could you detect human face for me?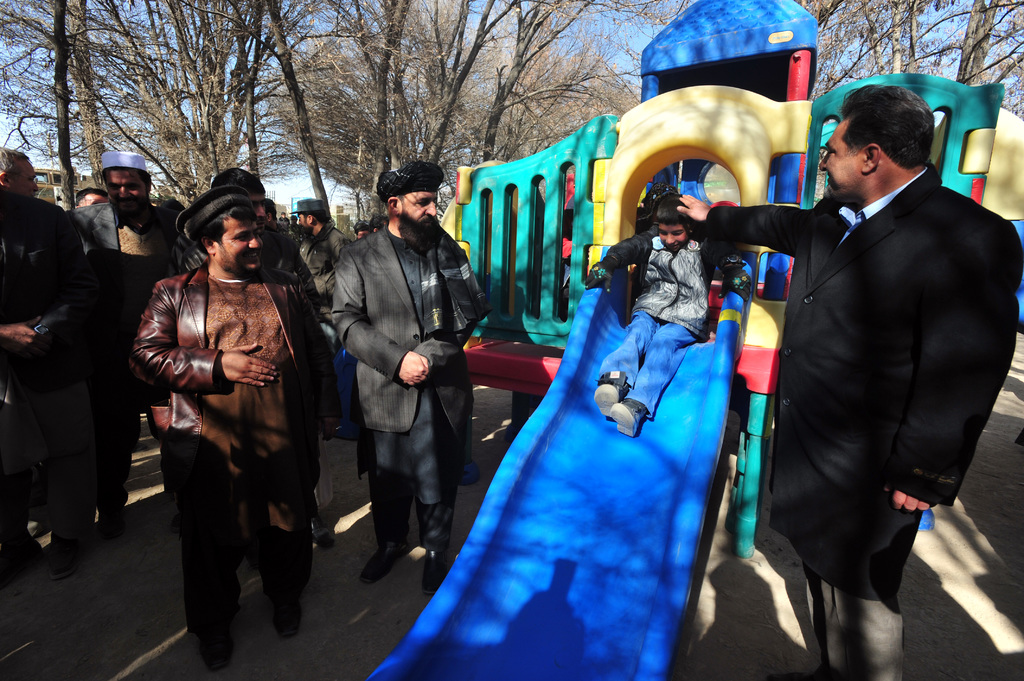
Detection result: [x1=657, y1=222, x2=688, y2=253].
